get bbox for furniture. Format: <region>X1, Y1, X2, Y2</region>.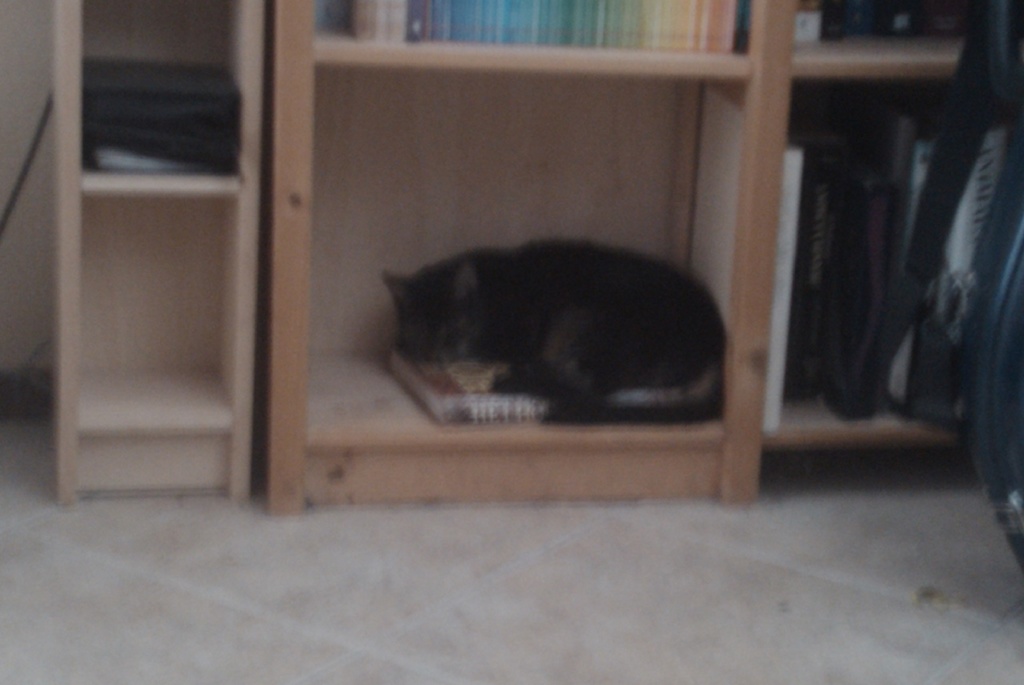
<region>269, 0, 966, 512</region>.
